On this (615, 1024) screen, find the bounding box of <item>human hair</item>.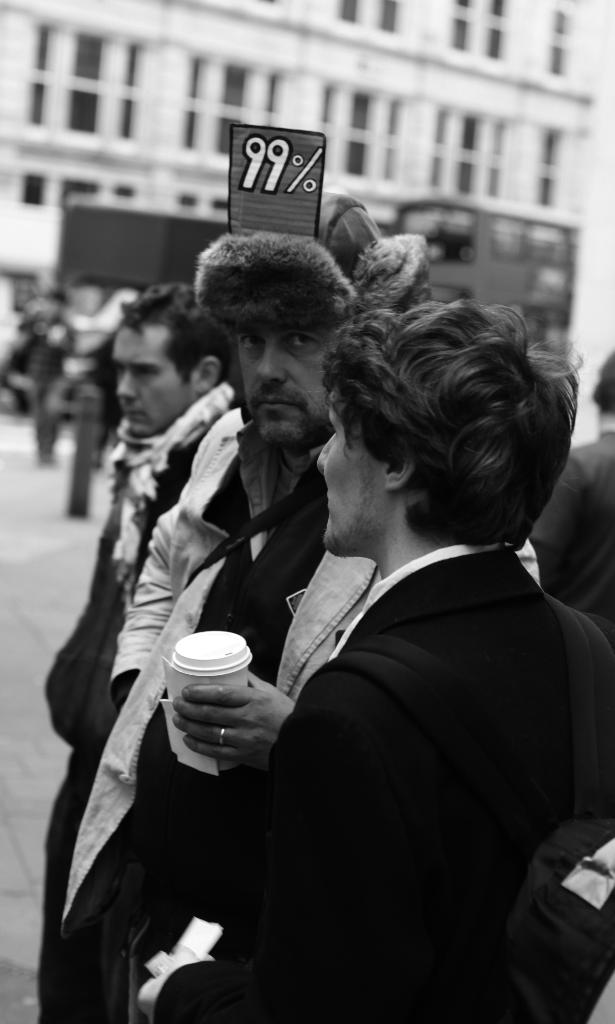
Bounding box: 116/271/245/385.
